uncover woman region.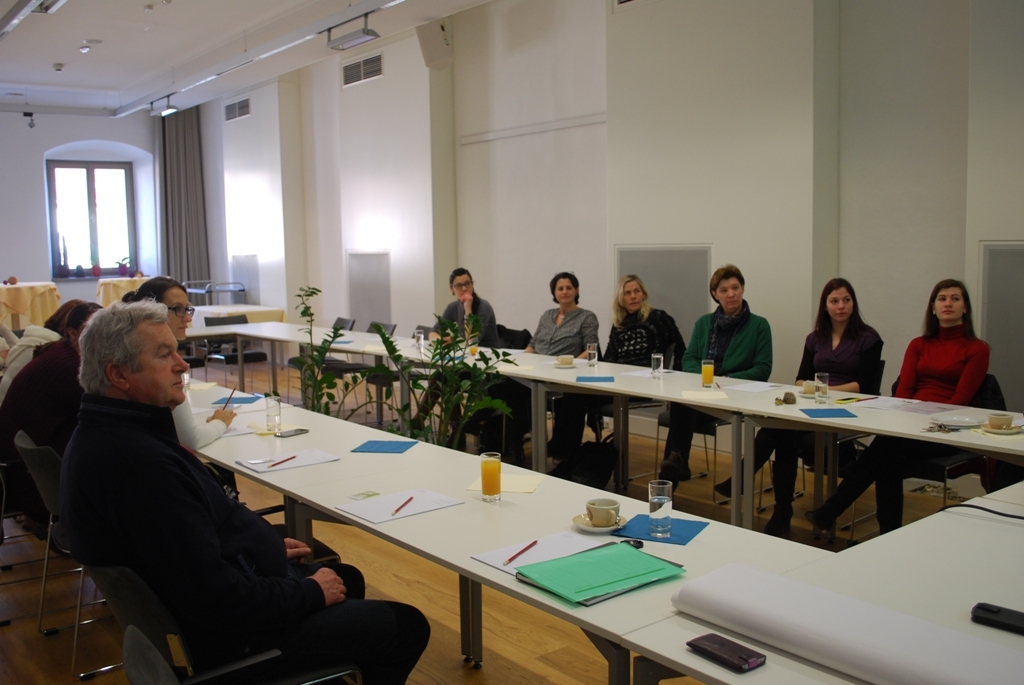
Uncovered: [403, 266, 507, 439].
